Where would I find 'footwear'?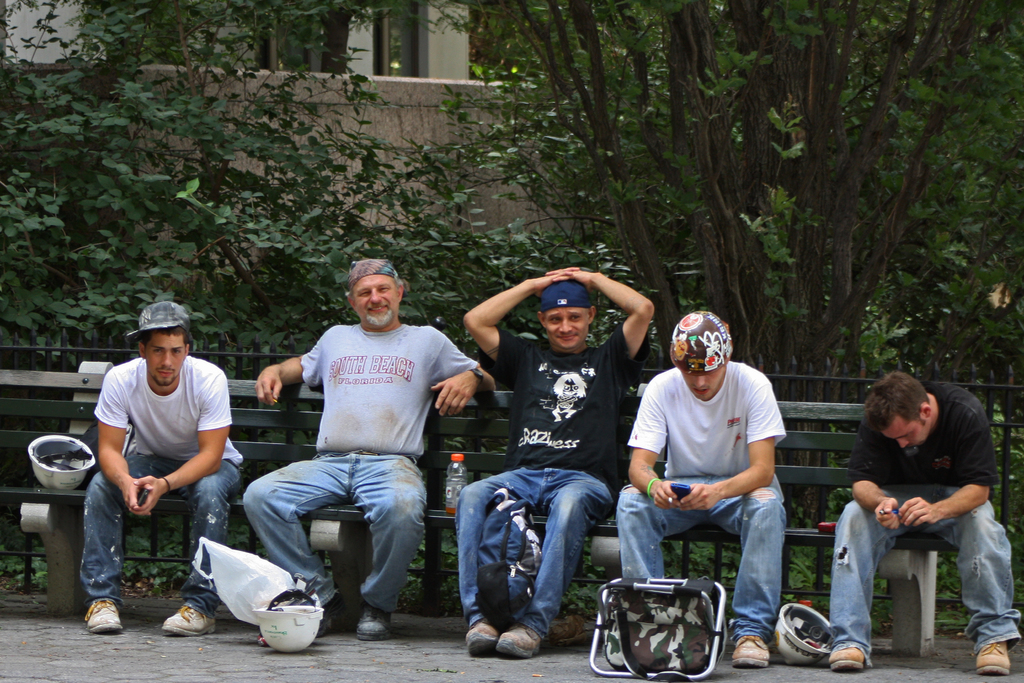
At pyautogui.locateOnScreen(158, 599, 218, 638).
